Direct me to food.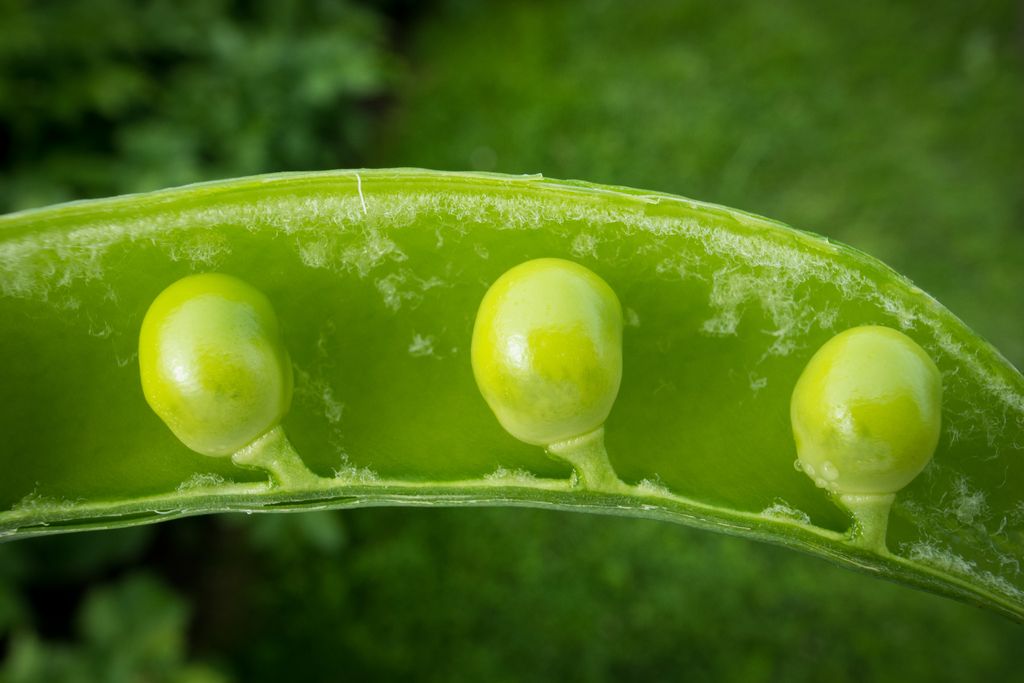
Direction: detection(784, 330, 955, 533).
